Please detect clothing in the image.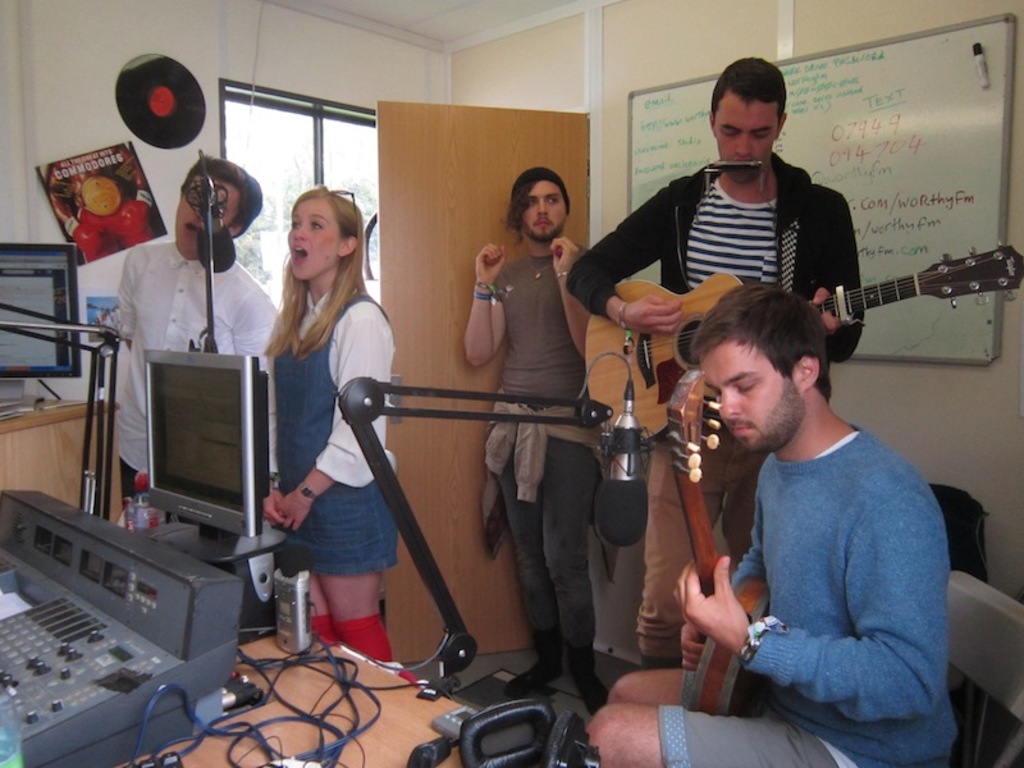
detection(266, 283, 398, 567).
